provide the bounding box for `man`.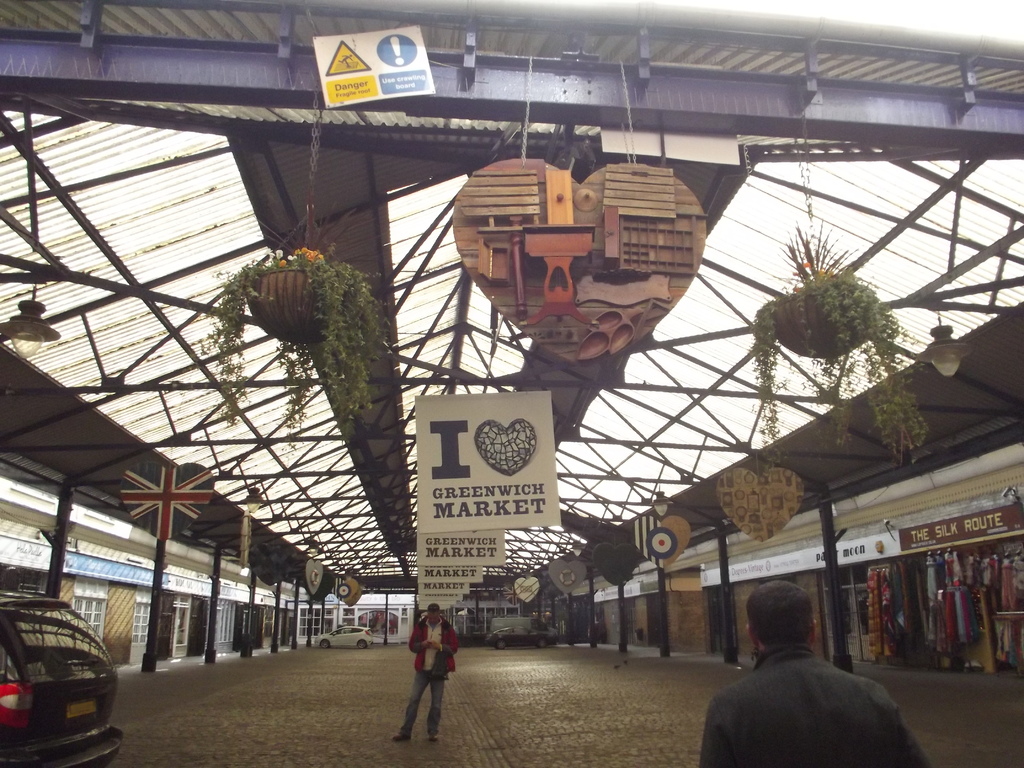
pyautogui.locateOnScreen(392, 600, 460, 744).
